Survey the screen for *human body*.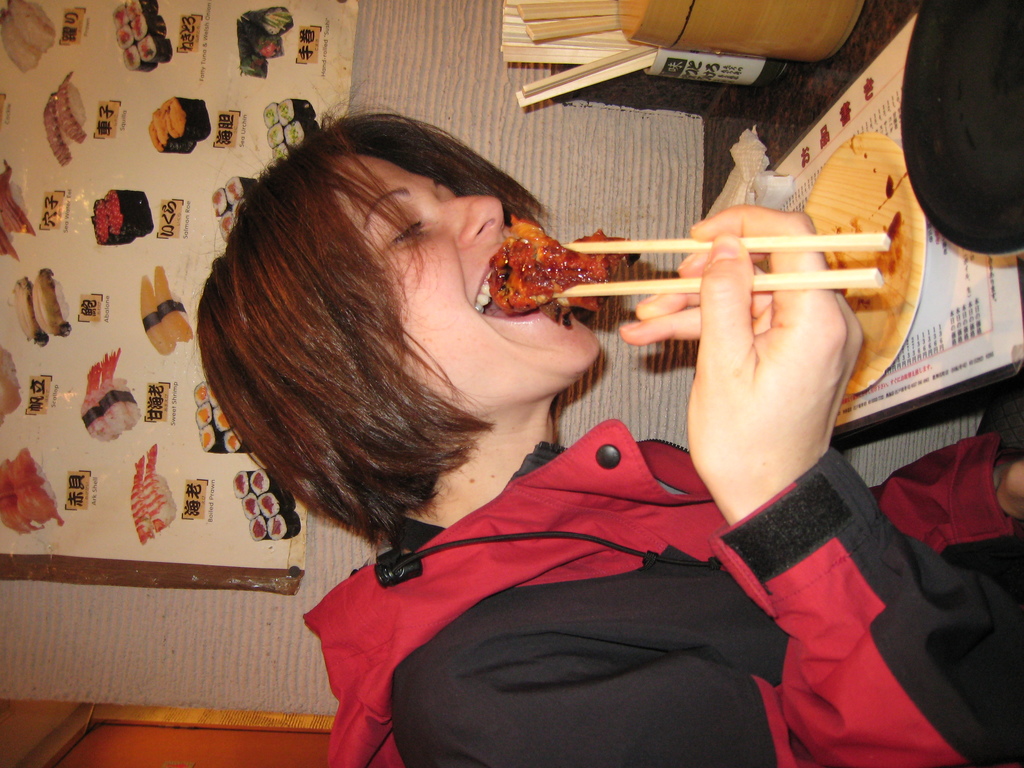
Survey found: pyautogui.locateOnScreen(231, 131, 954, 723).
